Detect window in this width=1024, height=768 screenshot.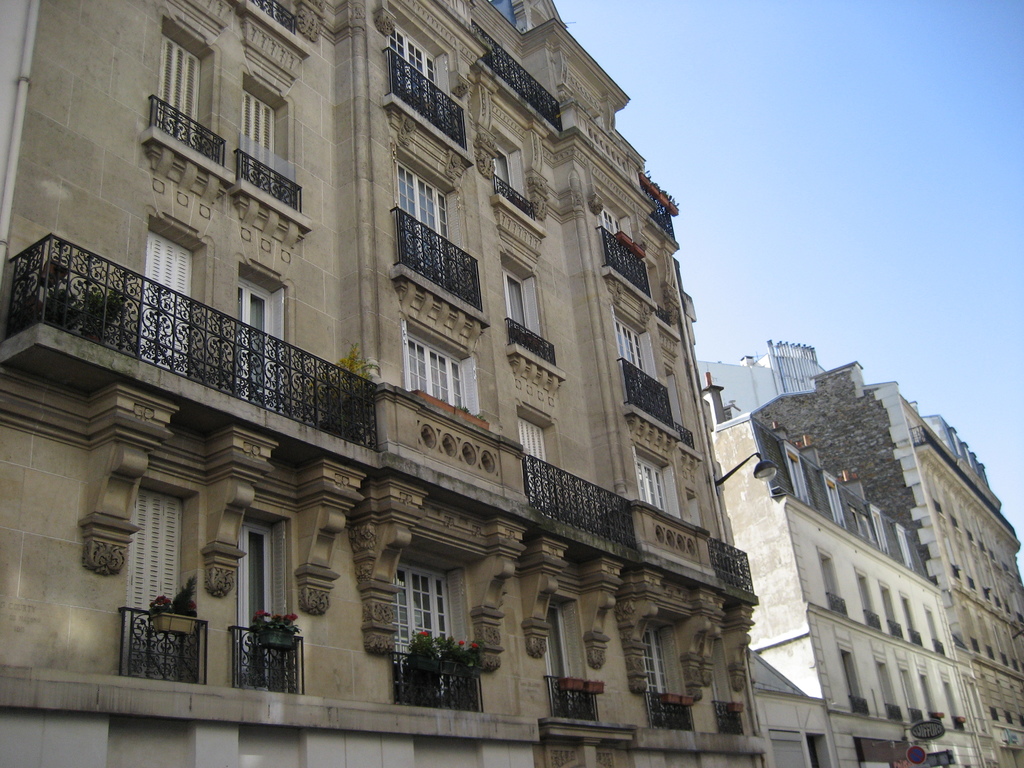
Detection: left=242, top=77, right=292, bottom=195.
